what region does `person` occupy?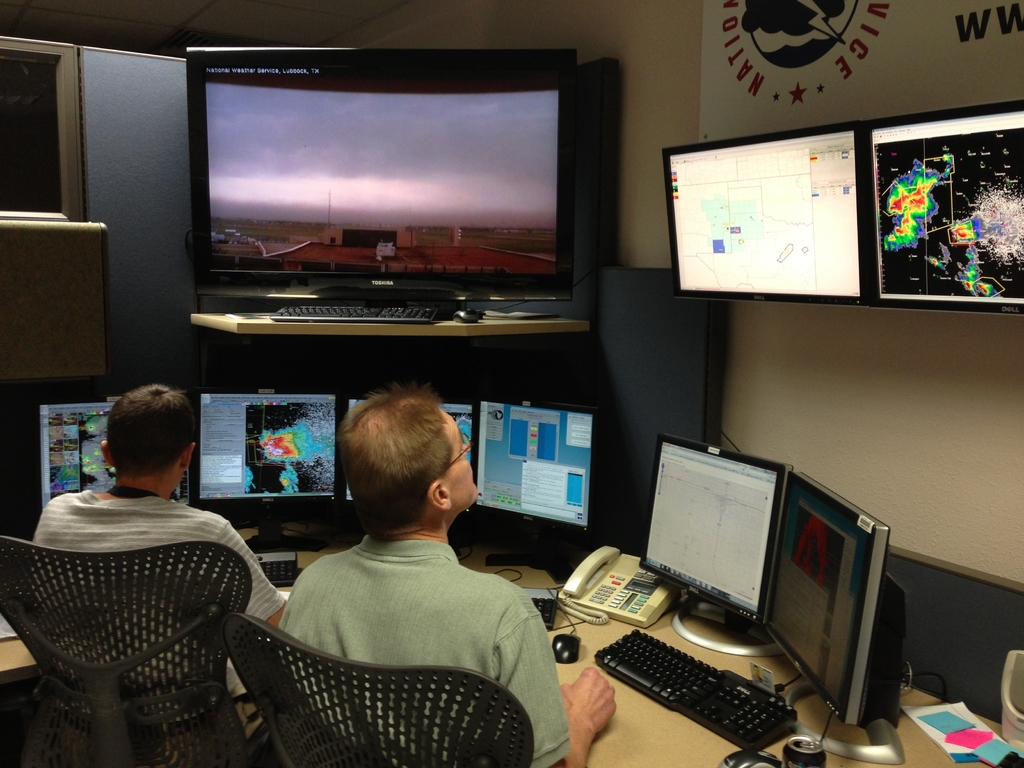
Rect(30, 376, 293, 740).
